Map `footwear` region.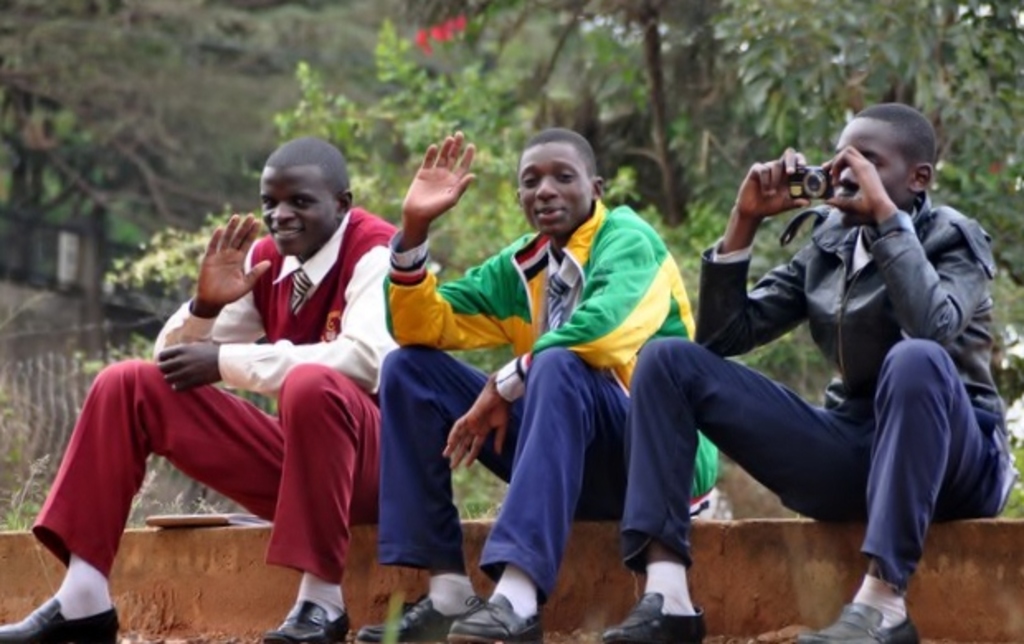
Mapped to Rect(603, 590, 707, 642).
